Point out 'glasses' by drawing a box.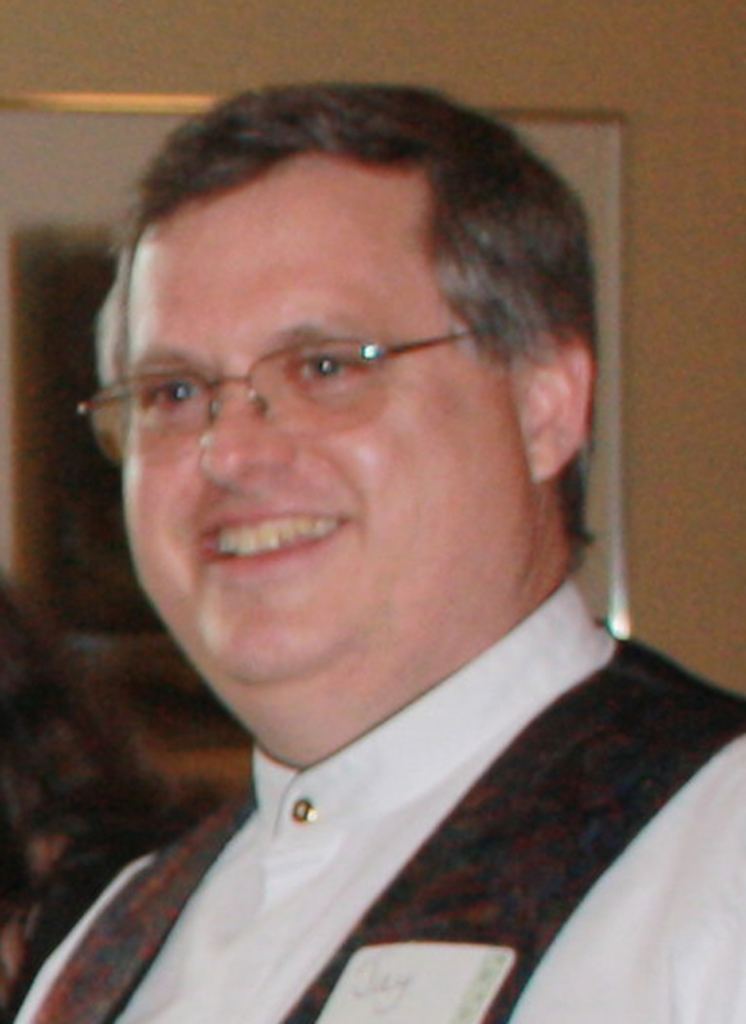
(91,305,458,436).
